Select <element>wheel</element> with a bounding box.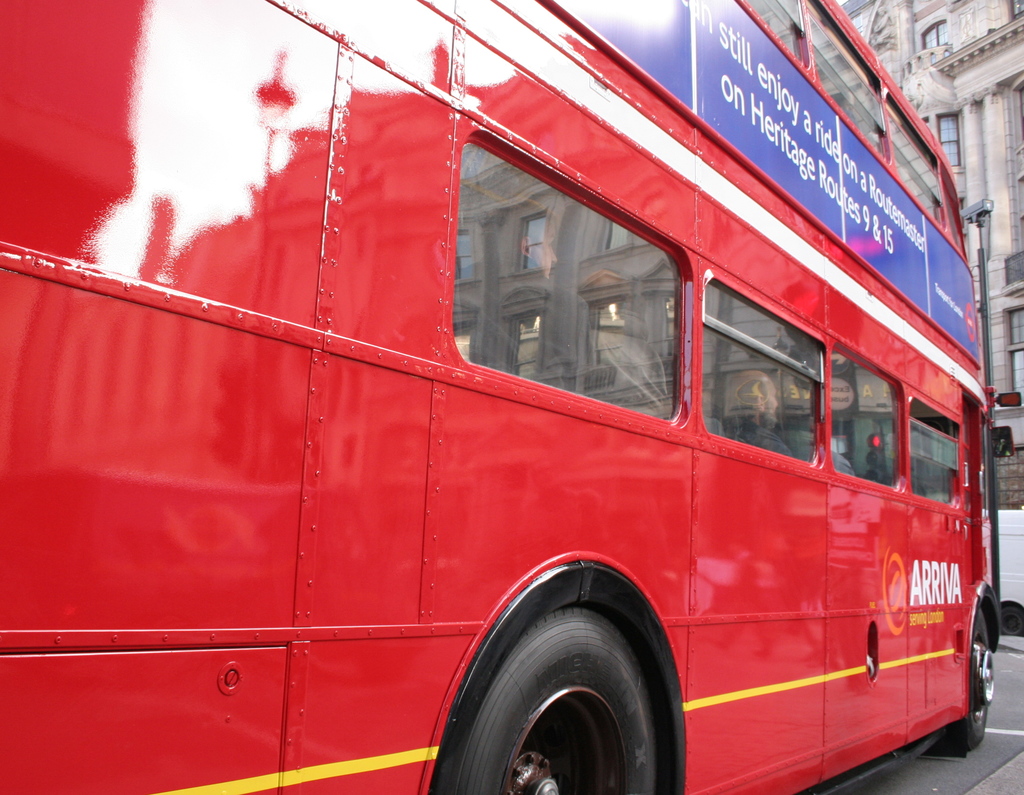
left=996, top=604, right=1023, bottom=636.
